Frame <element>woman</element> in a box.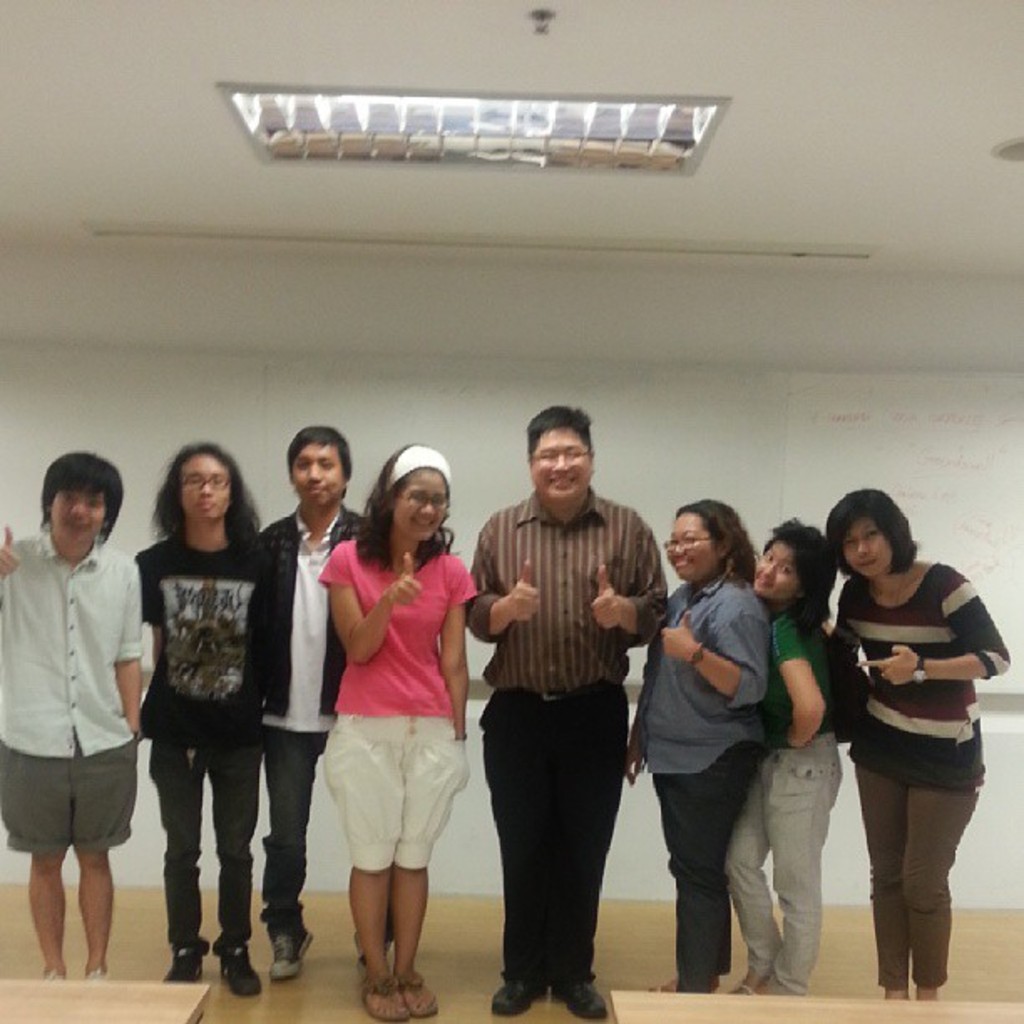
{"x1": 626, "y1": 497, "x2": 770, "y2": 994}.
